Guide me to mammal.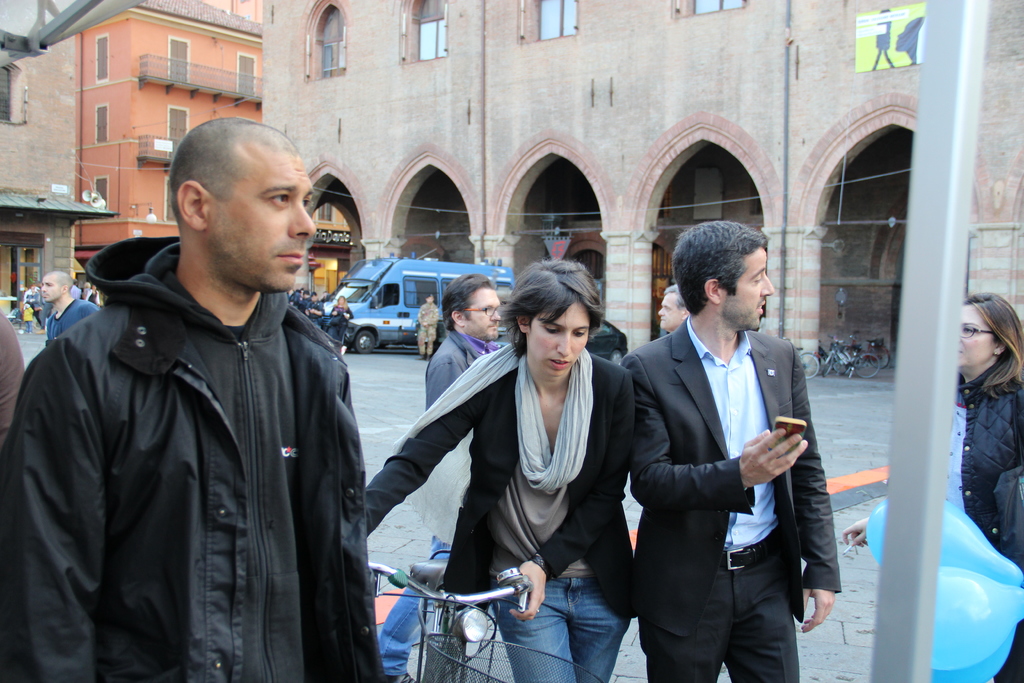
Guidance: BBox(24, 285, 45, 325).
